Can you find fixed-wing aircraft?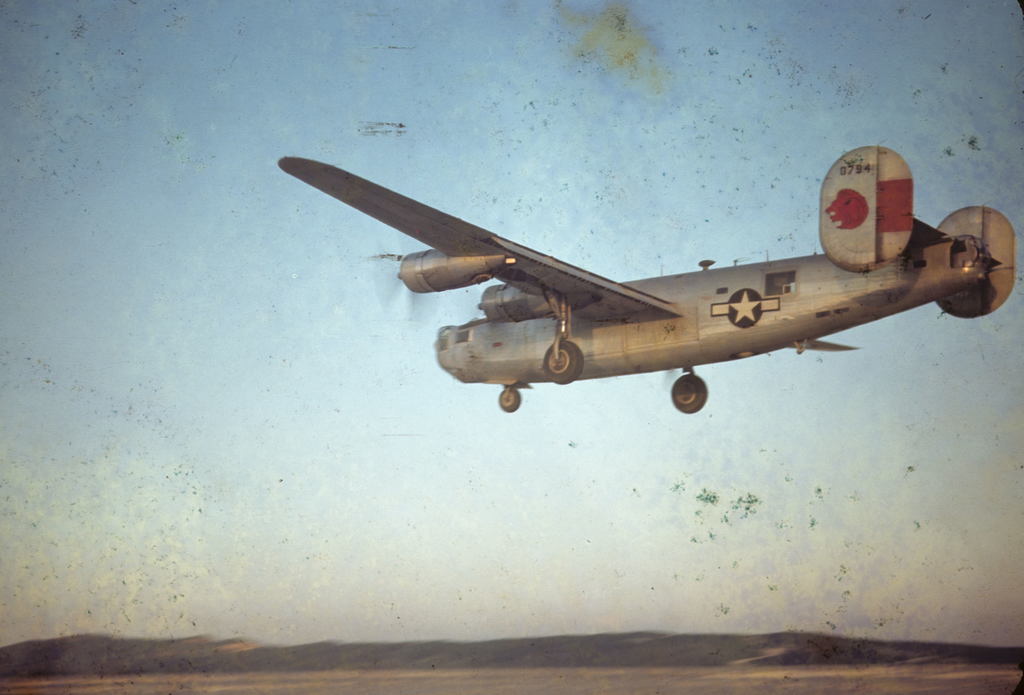
Yes, bounding box: crop(279, 146, 1017, 412).
